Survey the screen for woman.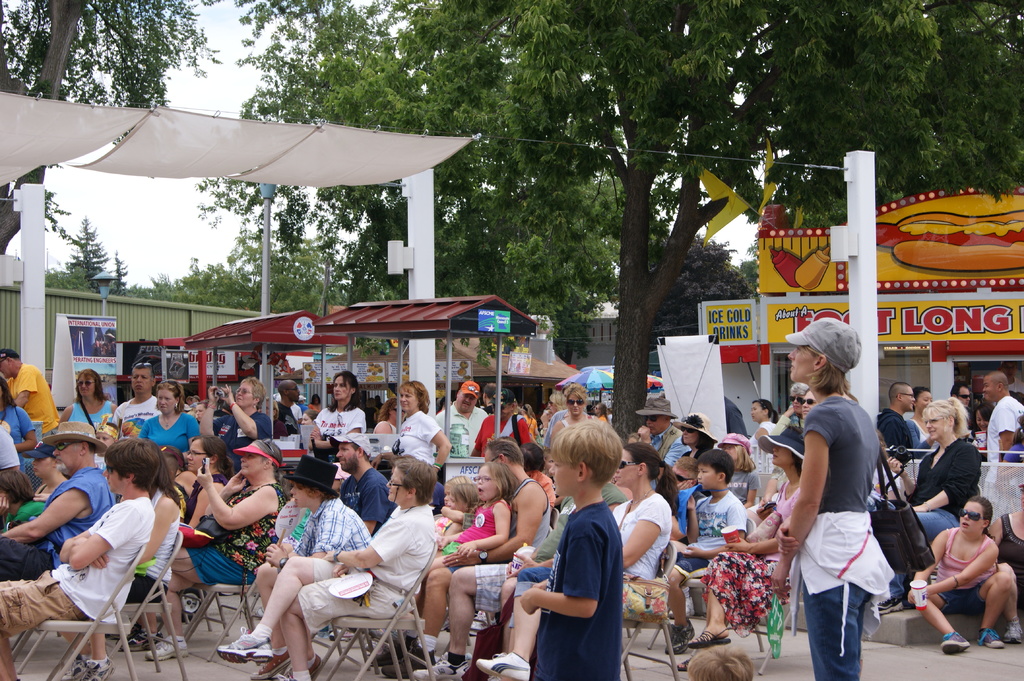
Survey found: 244/449/373/680.
